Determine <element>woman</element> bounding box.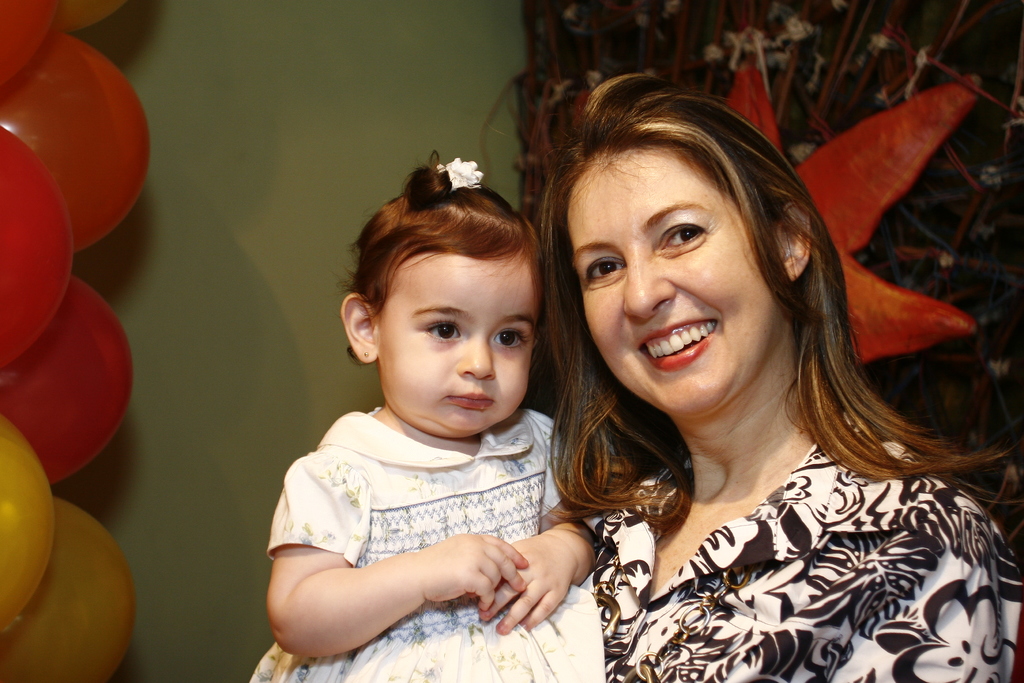
Determined: (x1=518, y1=51, x2=969, y2=682).
